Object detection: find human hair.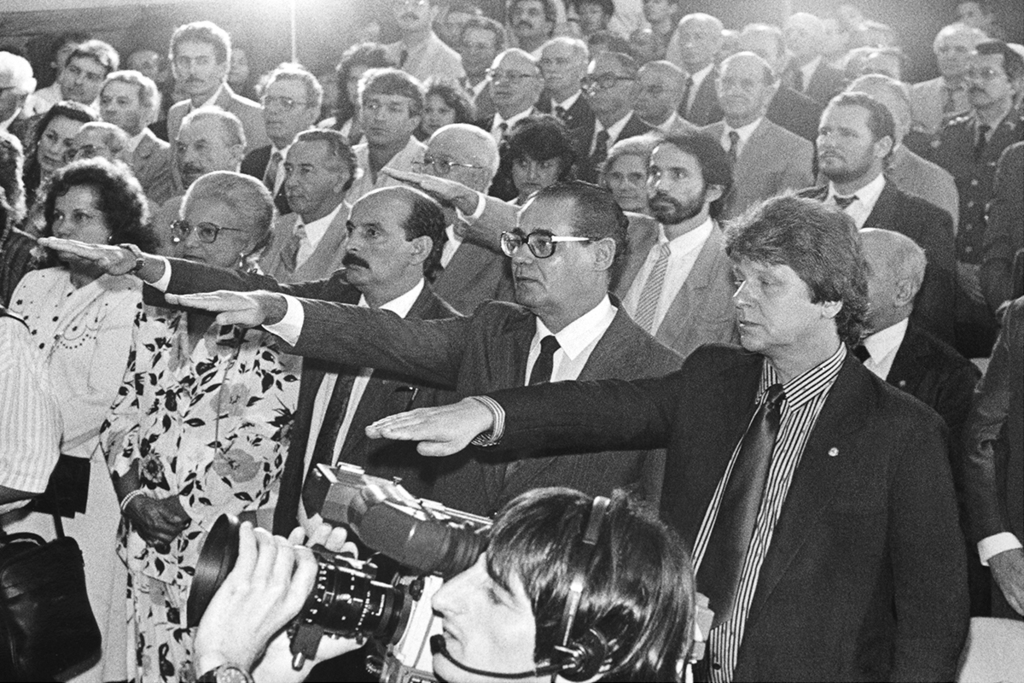
[left=400, top=198, right=451, bottom=277].
